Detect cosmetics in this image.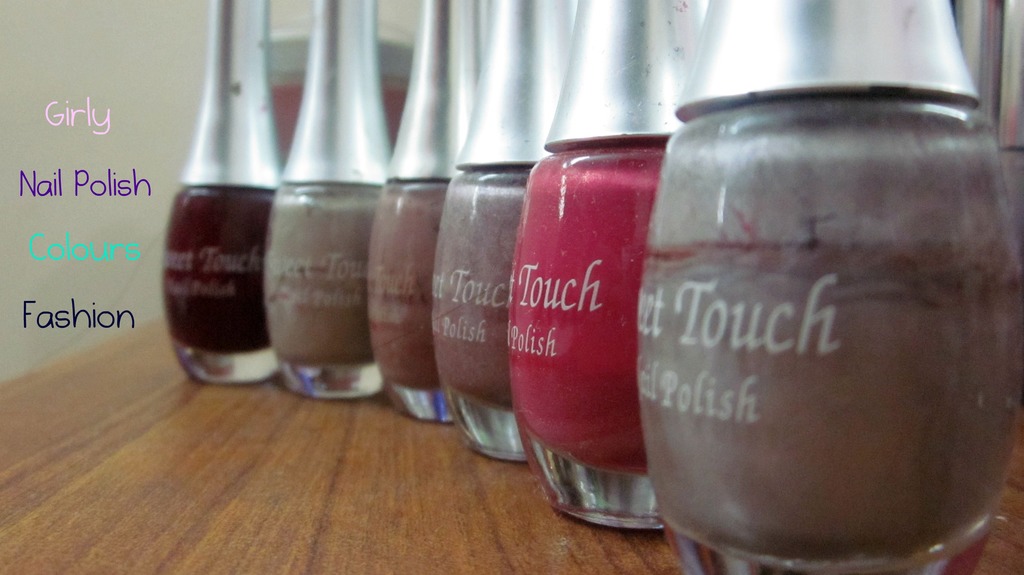
Detection: [x1=158, y1=0, x2=283, y2=386].
